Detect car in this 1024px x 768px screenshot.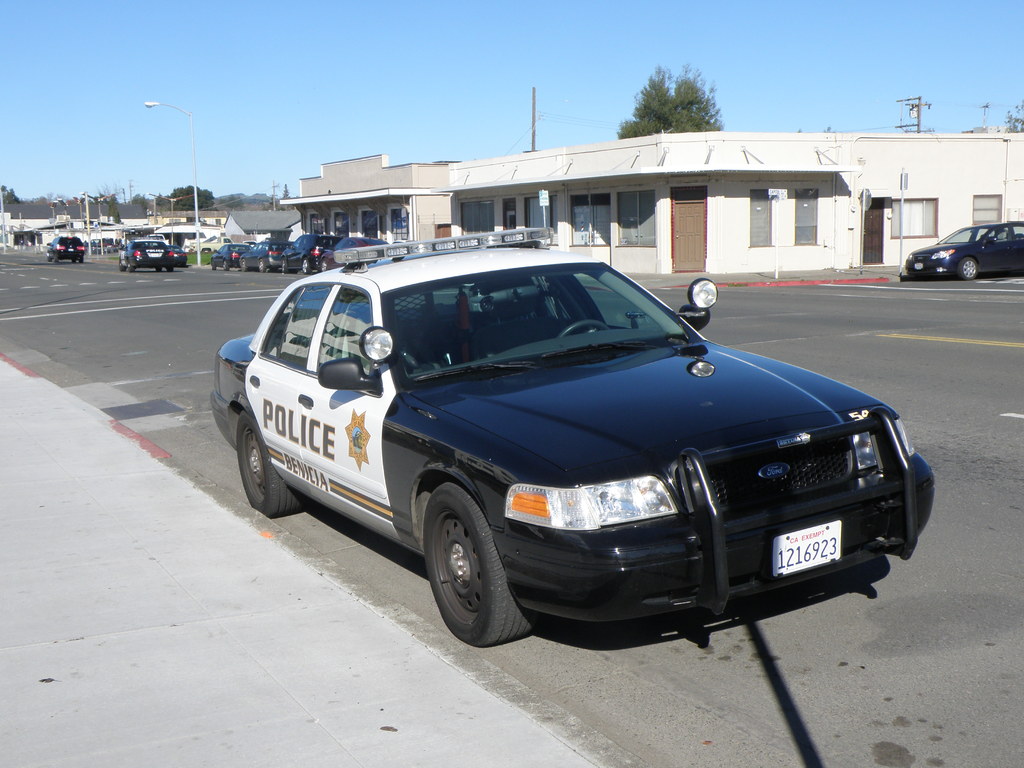
Detection: rect(202, 239, 938, 643).
